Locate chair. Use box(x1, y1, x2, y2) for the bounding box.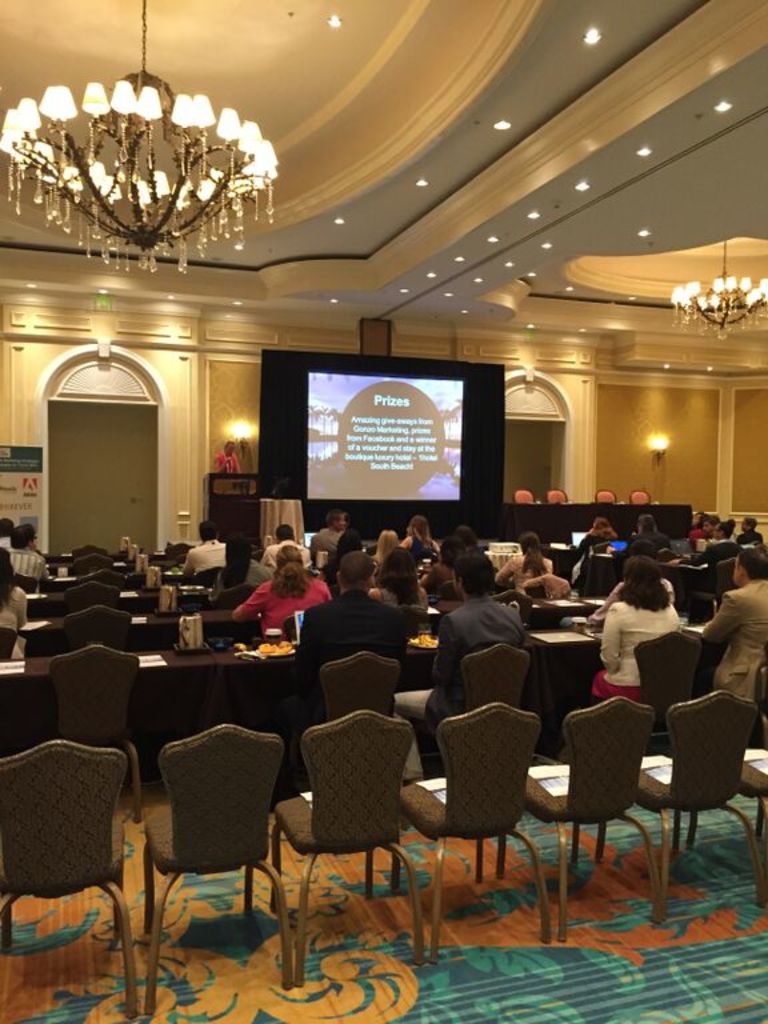
box(48, 641, 145, 799).
